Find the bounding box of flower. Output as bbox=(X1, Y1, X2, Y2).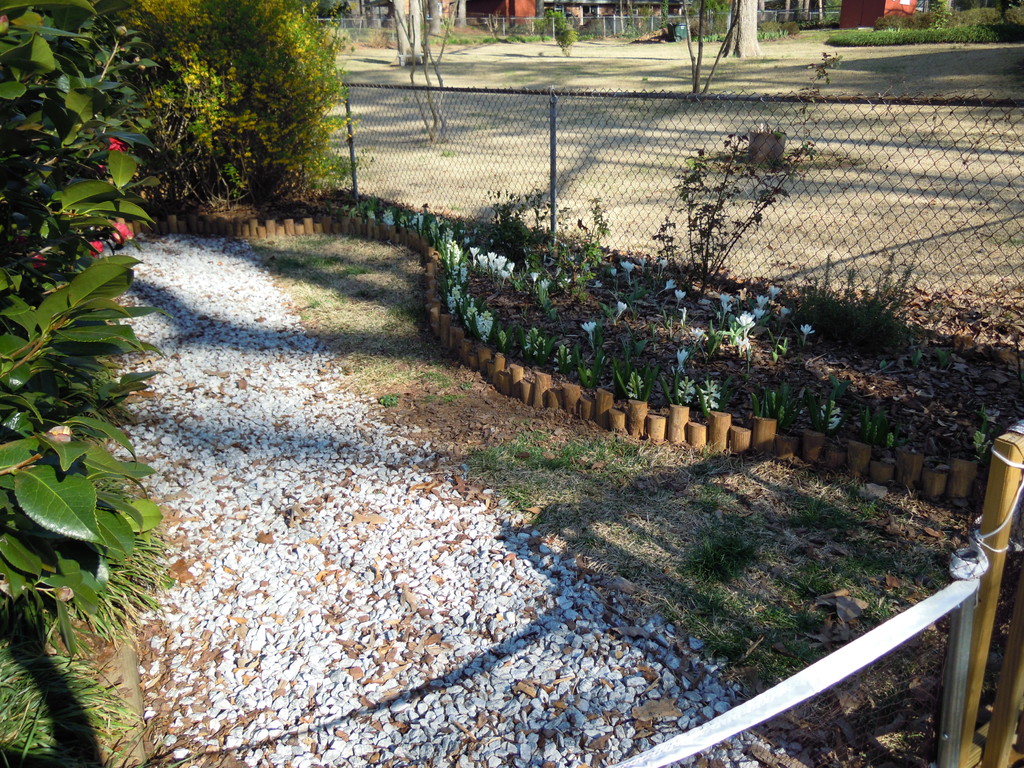
bbox=(384, 207, 396, 224).
